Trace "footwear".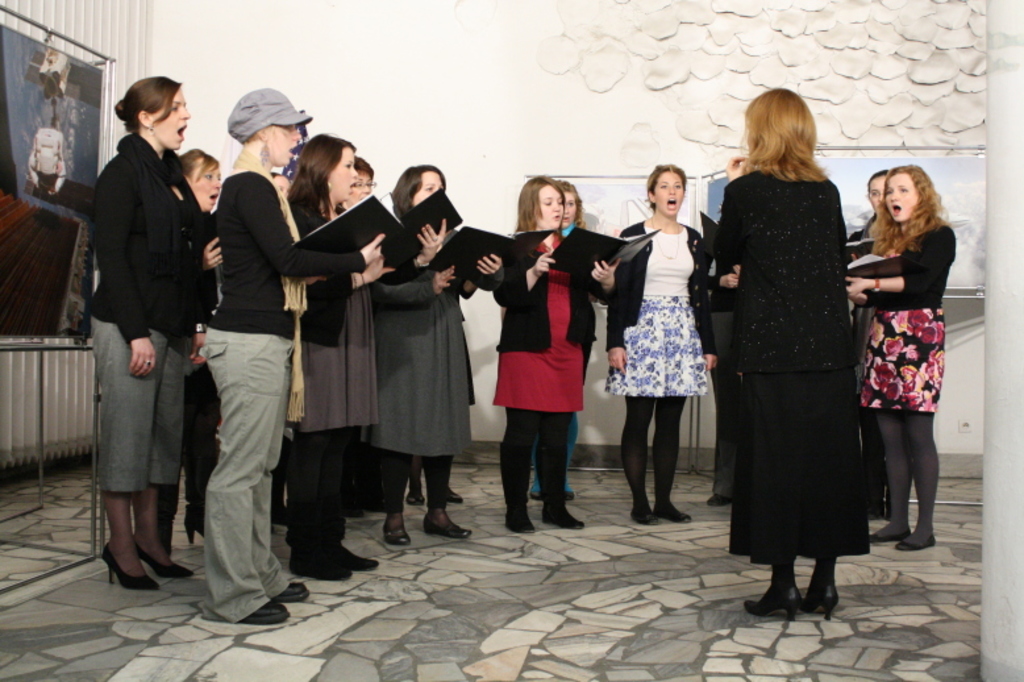
Traced to bbox=[630, 504, 661, 527].
